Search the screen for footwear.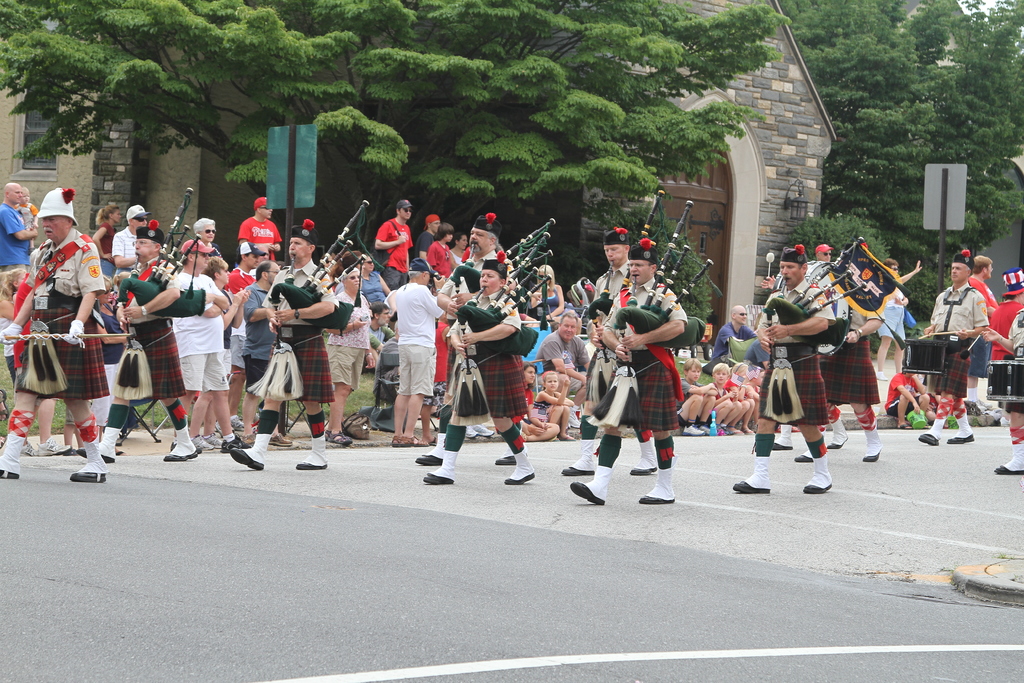
Found at box=[417, 453, 442, 463].
